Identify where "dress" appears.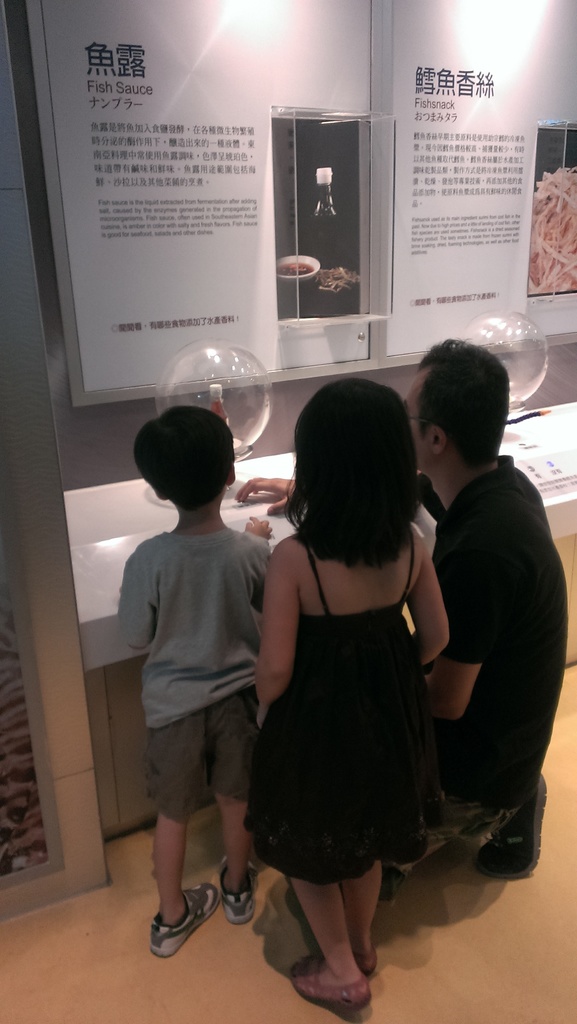
Appears at 242,540,428,882.
